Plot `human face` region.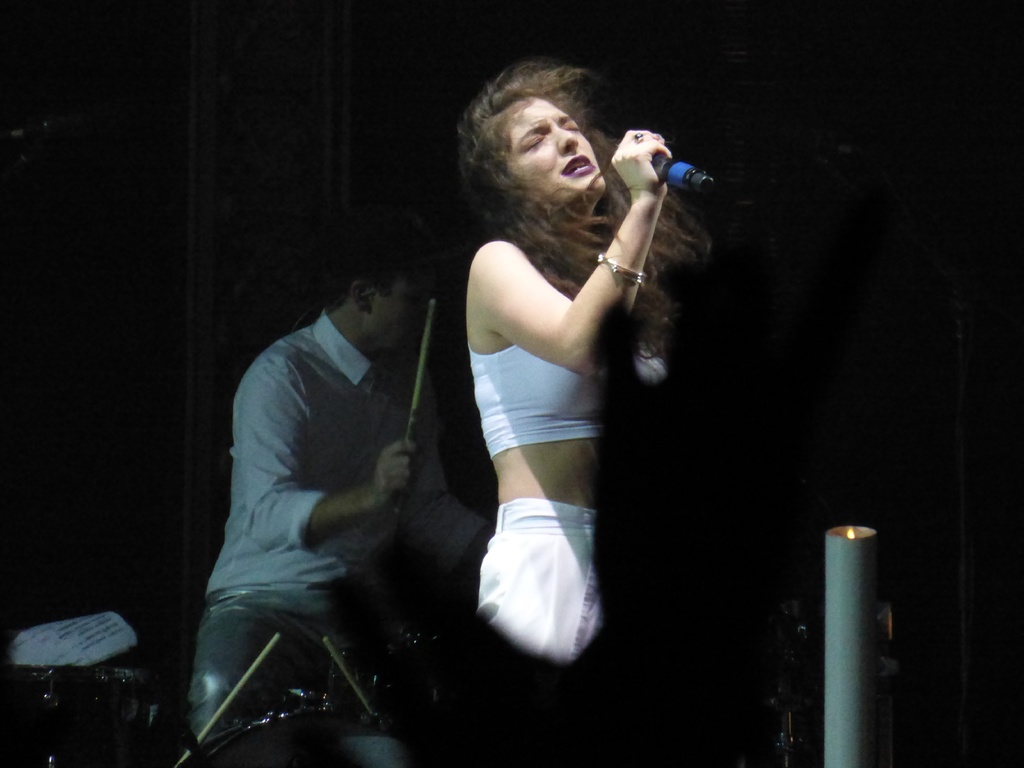
Plotted at crop(503, 95, 606, 202).
